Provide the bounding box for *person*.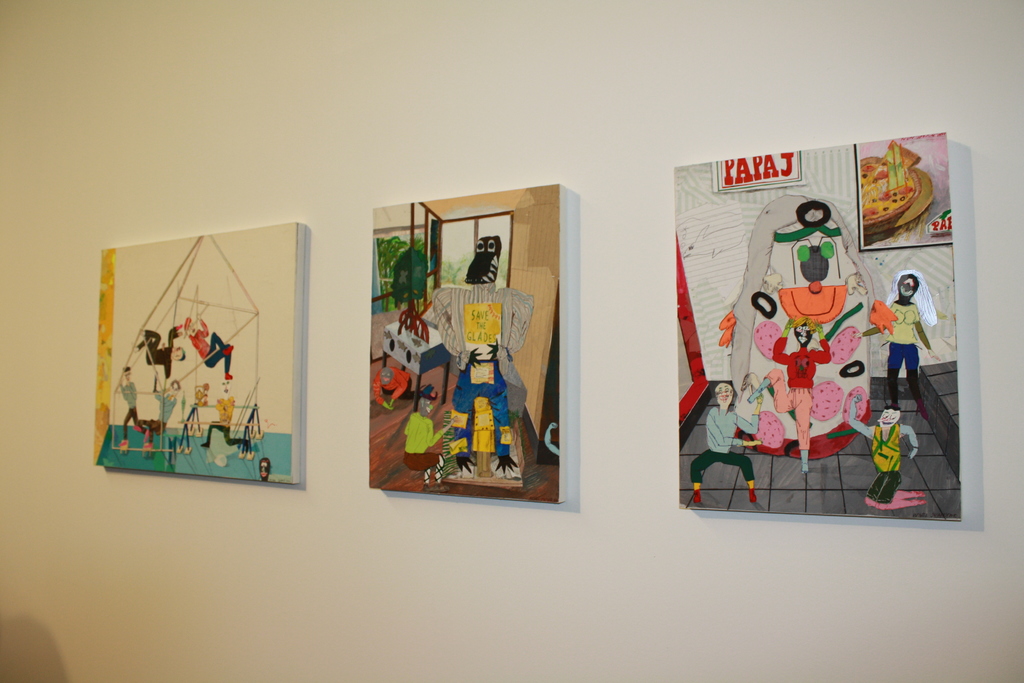
region(843, 395, 927, 508).
